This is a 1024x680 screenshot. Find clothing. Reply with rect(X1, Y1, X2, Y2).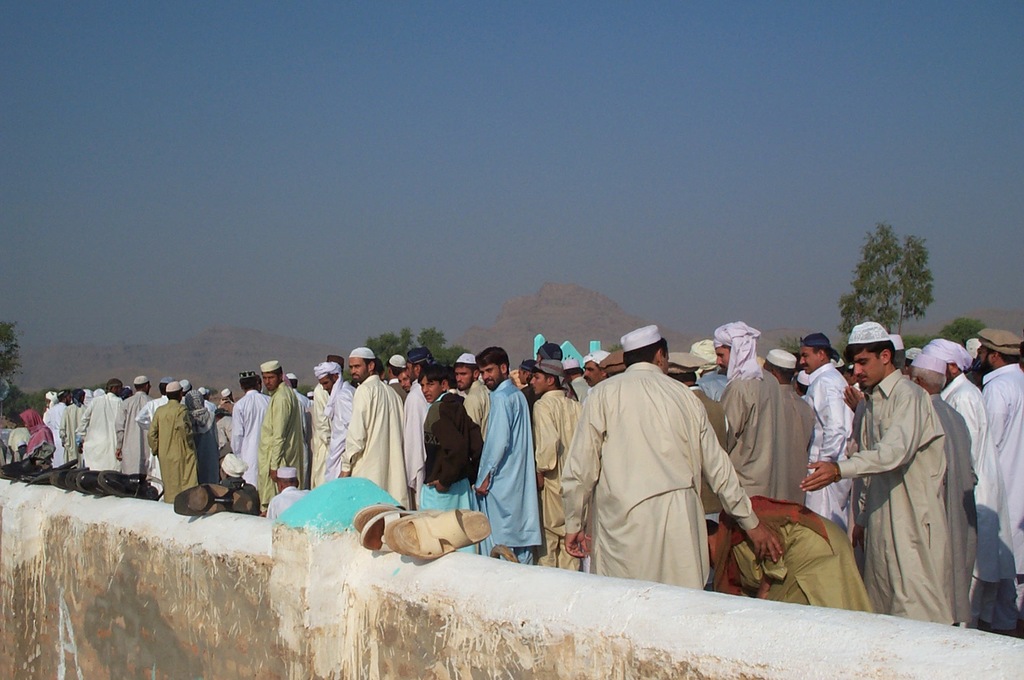
rect(693, 369, 732, 404).
